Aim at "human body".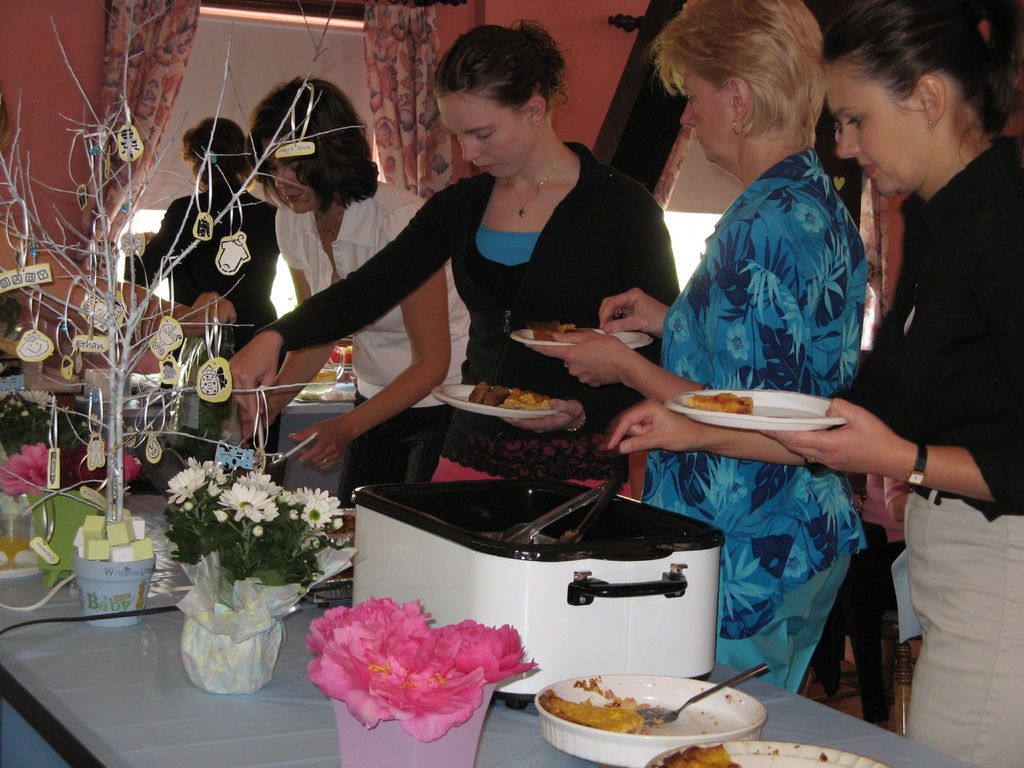
Aimed at 607 132 1023 767.
